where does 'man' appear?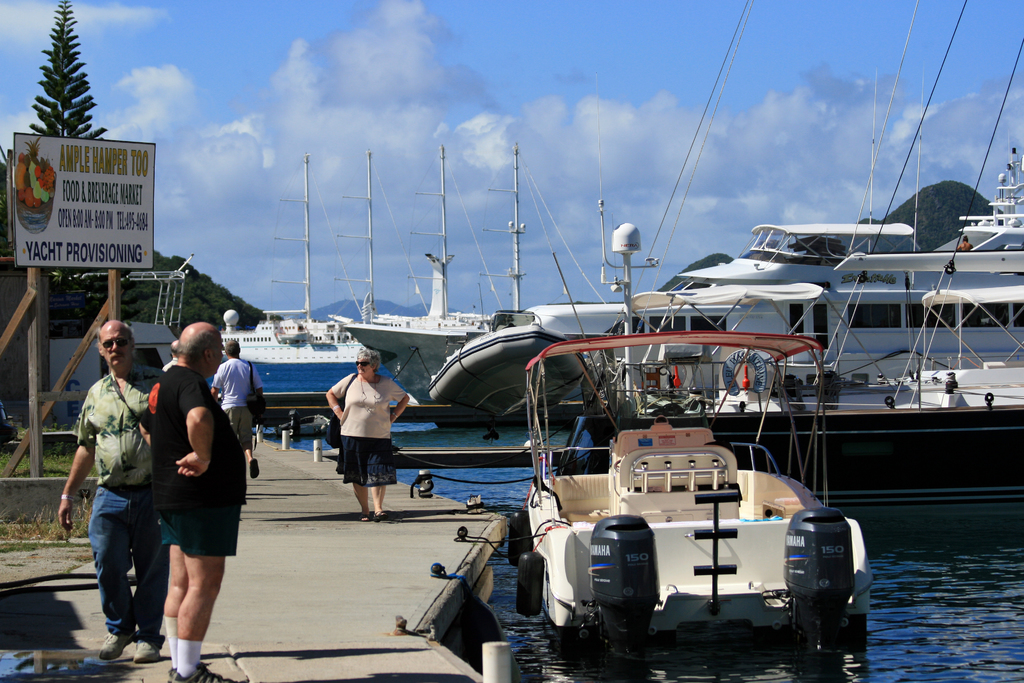
Appears at select_region(49, 319, 165, 665).
